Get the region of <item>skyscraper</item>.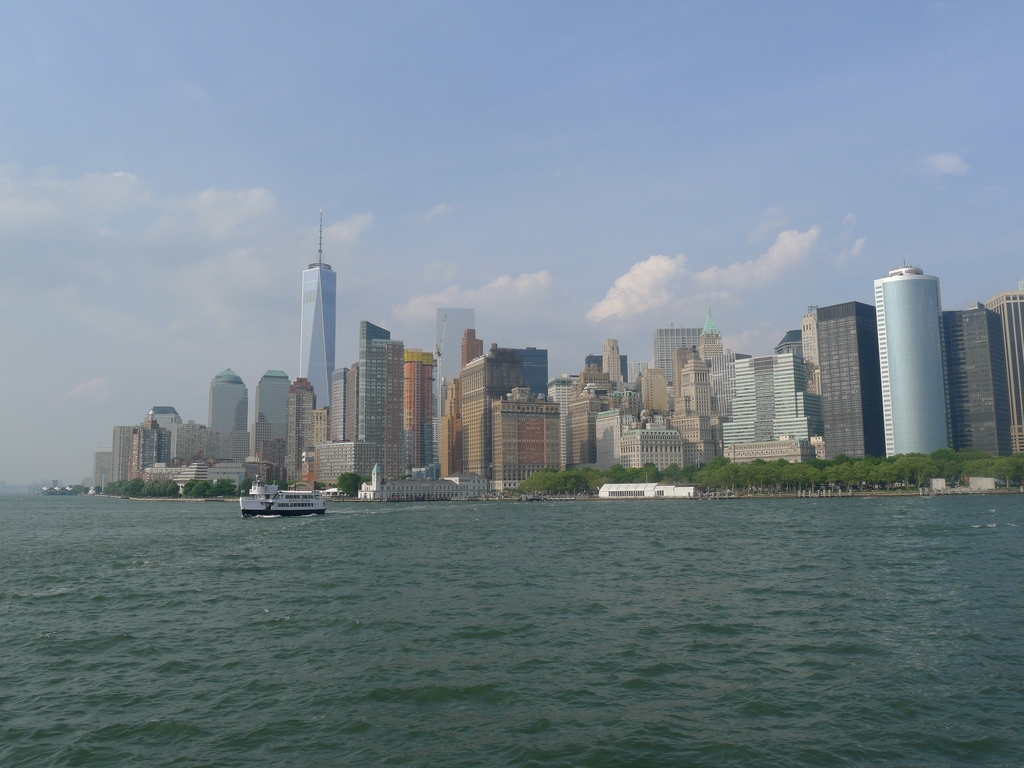
202:367:246:444.
